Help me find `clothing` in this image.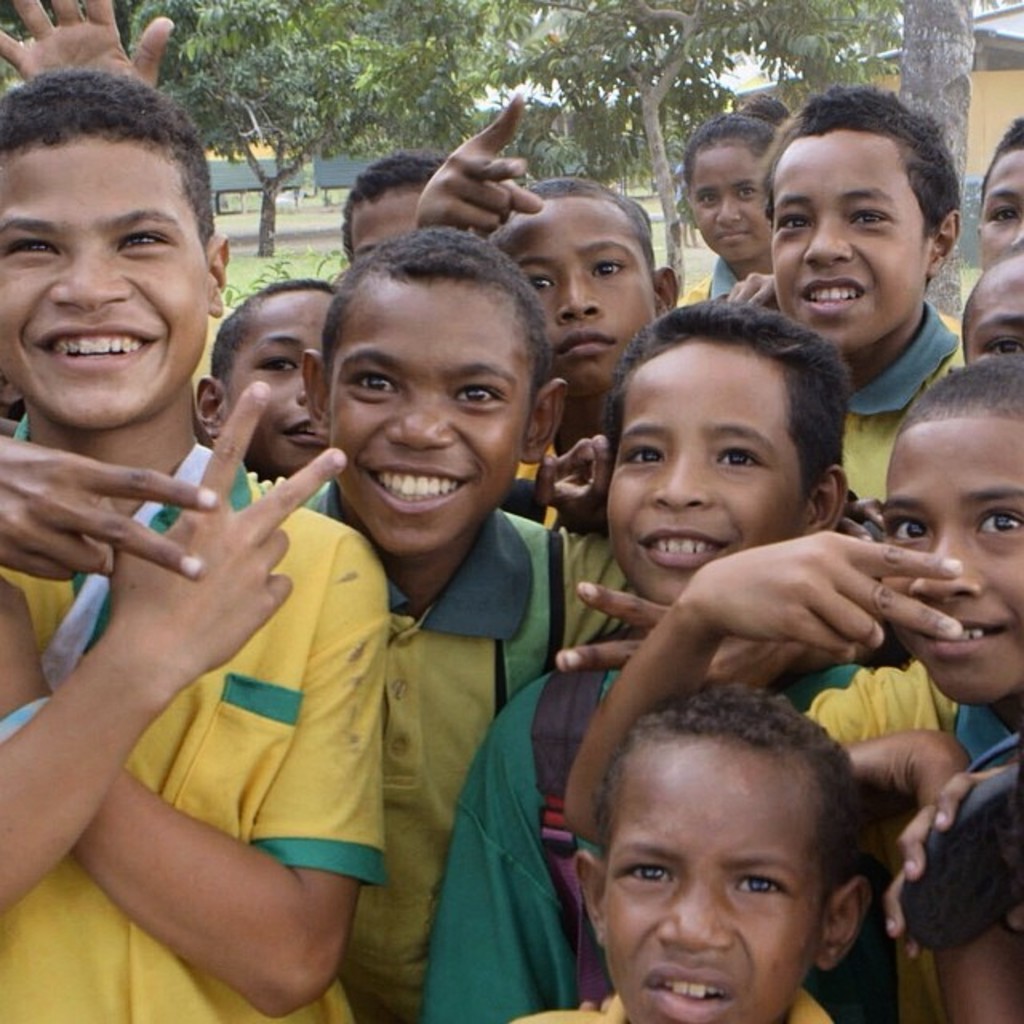
Found it: x1=512 y1=984 x2=843 y2=1022.
